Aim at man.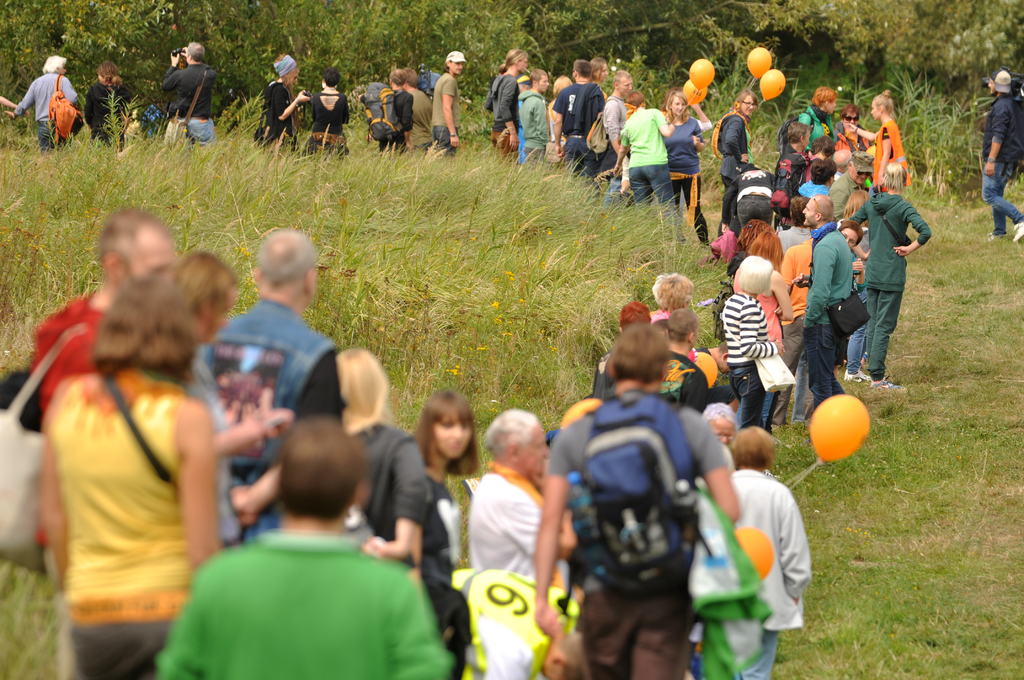
Aimed at Rect(612, 89, 687, 247).
